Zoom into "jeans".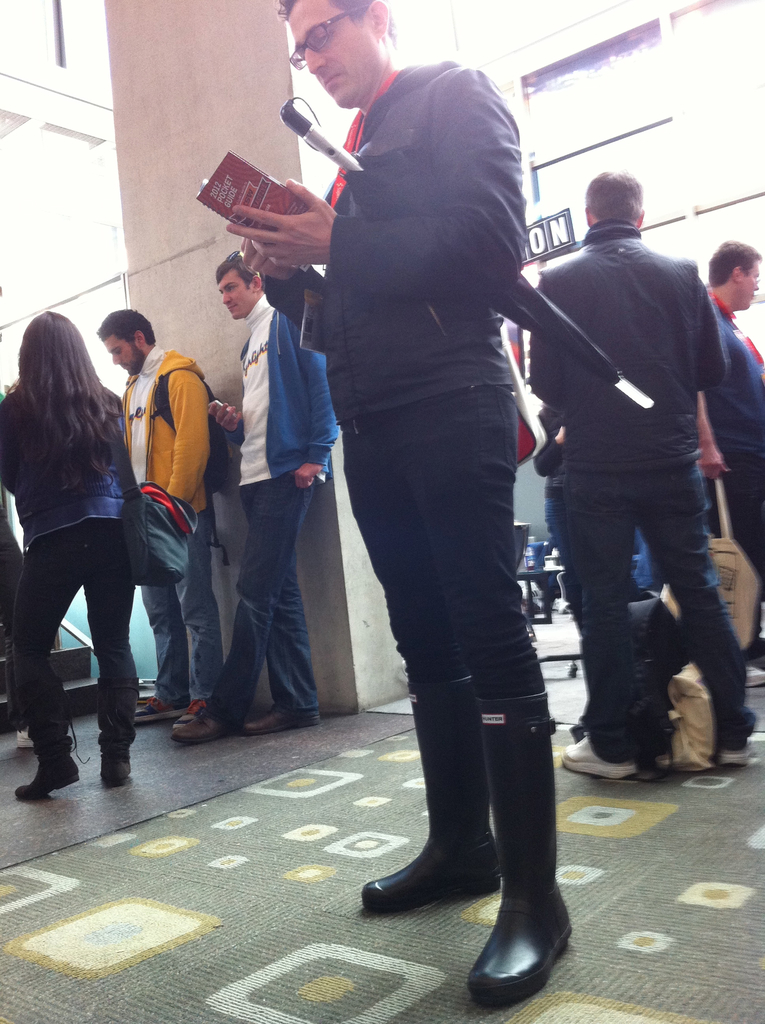
Zoom target: select_region(537, 421, 731, 810).
